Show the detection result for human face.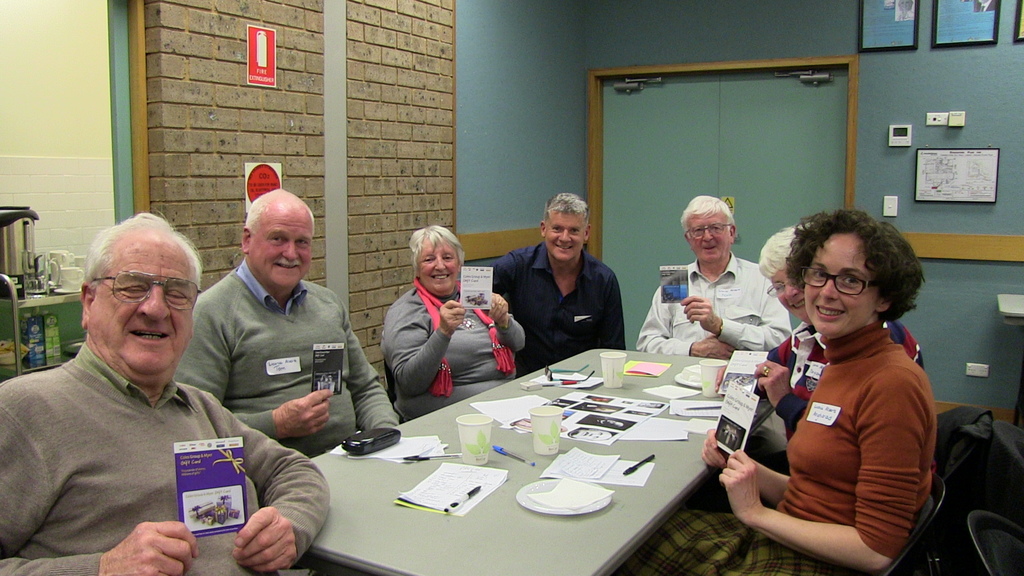
bbox(797, 233, 883, 339).
